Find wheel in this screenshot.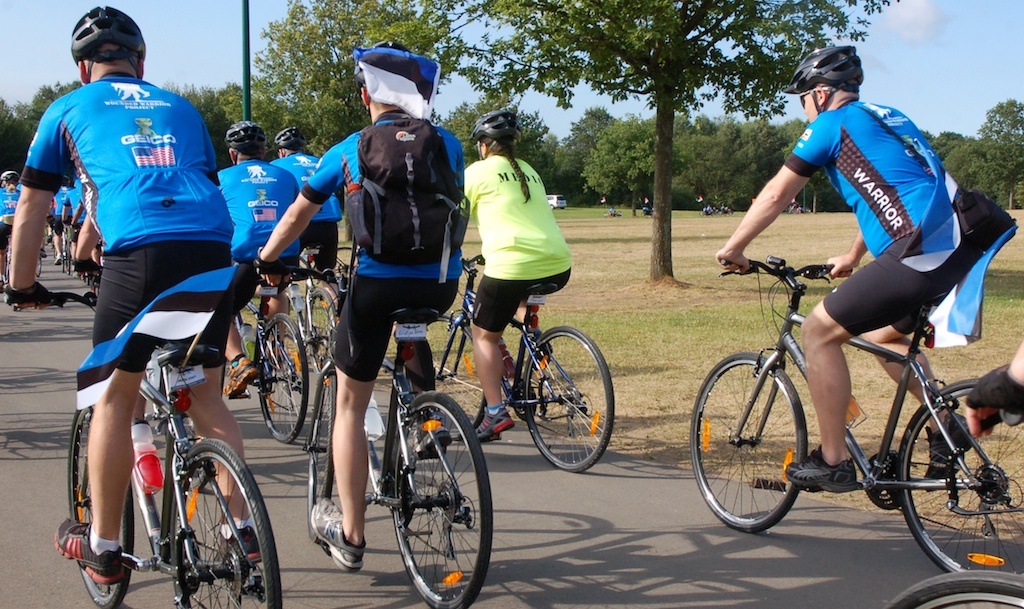
The bounding box for wheel is (x1=63, y1=405, x2=136, y2=608).
